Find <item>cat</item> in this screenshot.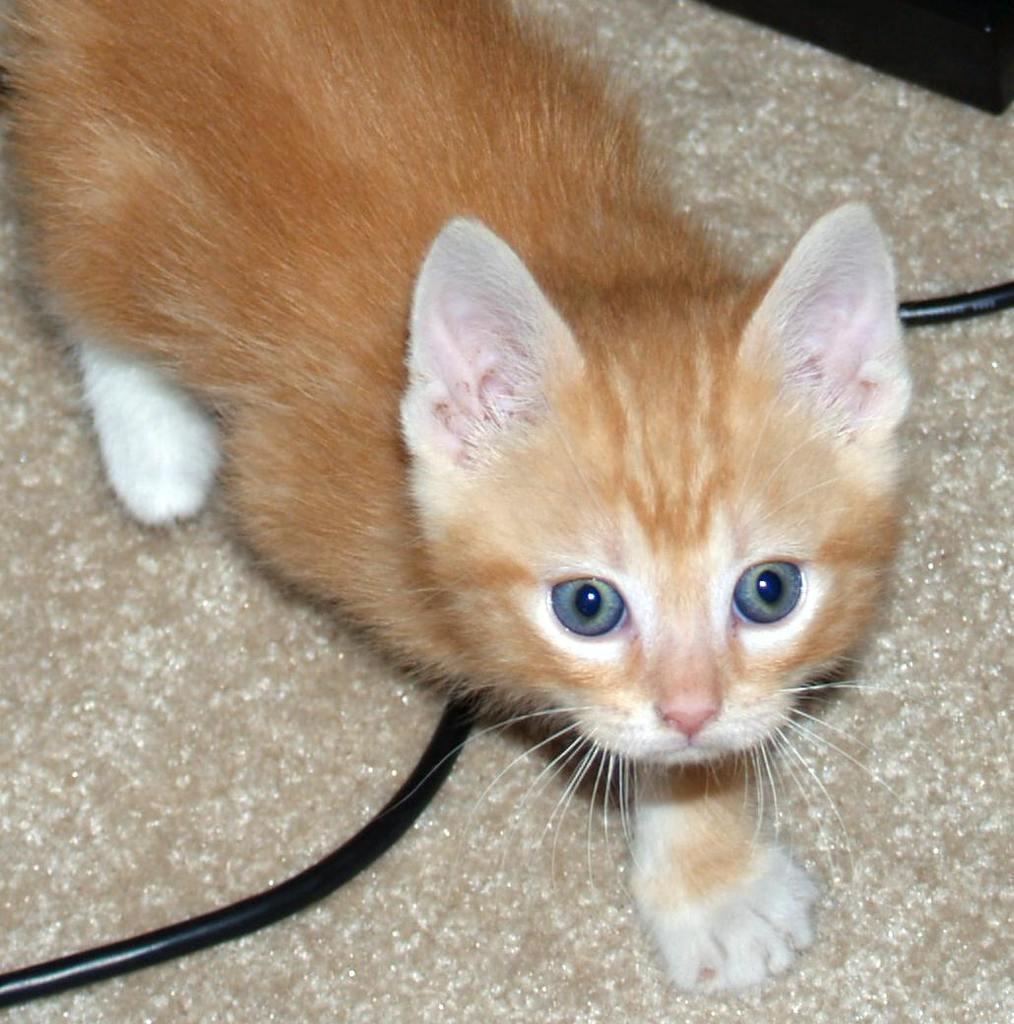
The bounding box for <item>cat</item> is 0/0/918/990.
